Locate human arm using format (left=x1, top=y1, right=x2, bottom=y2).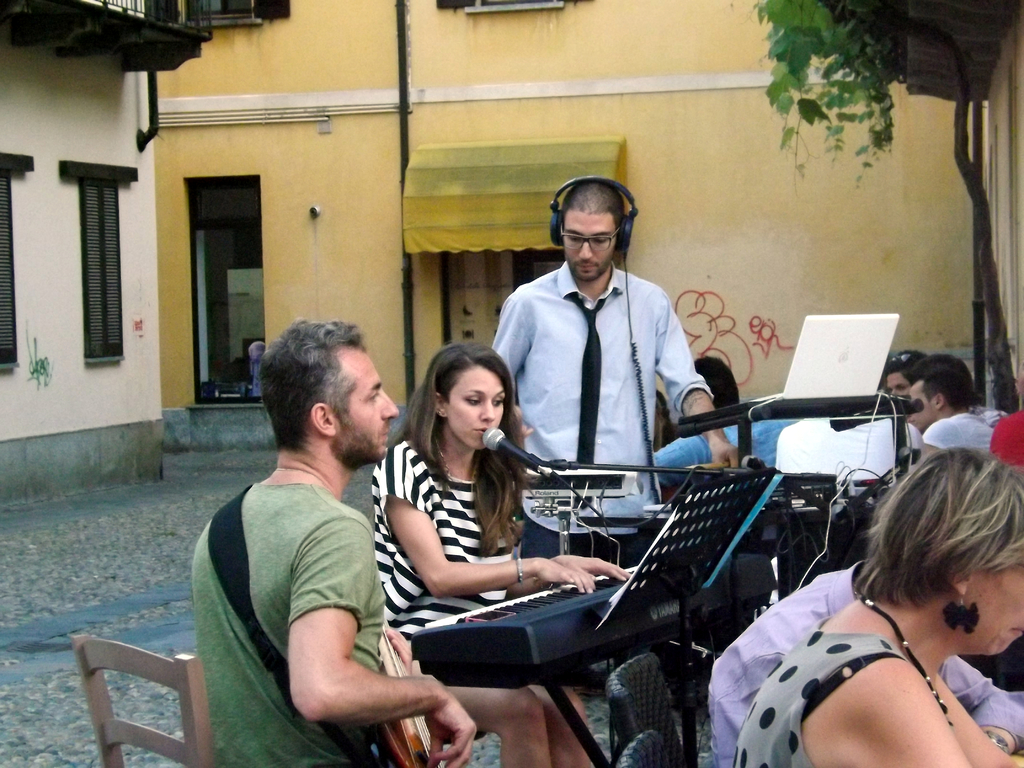
(left=282, top=518, right=479, bottom=767).
